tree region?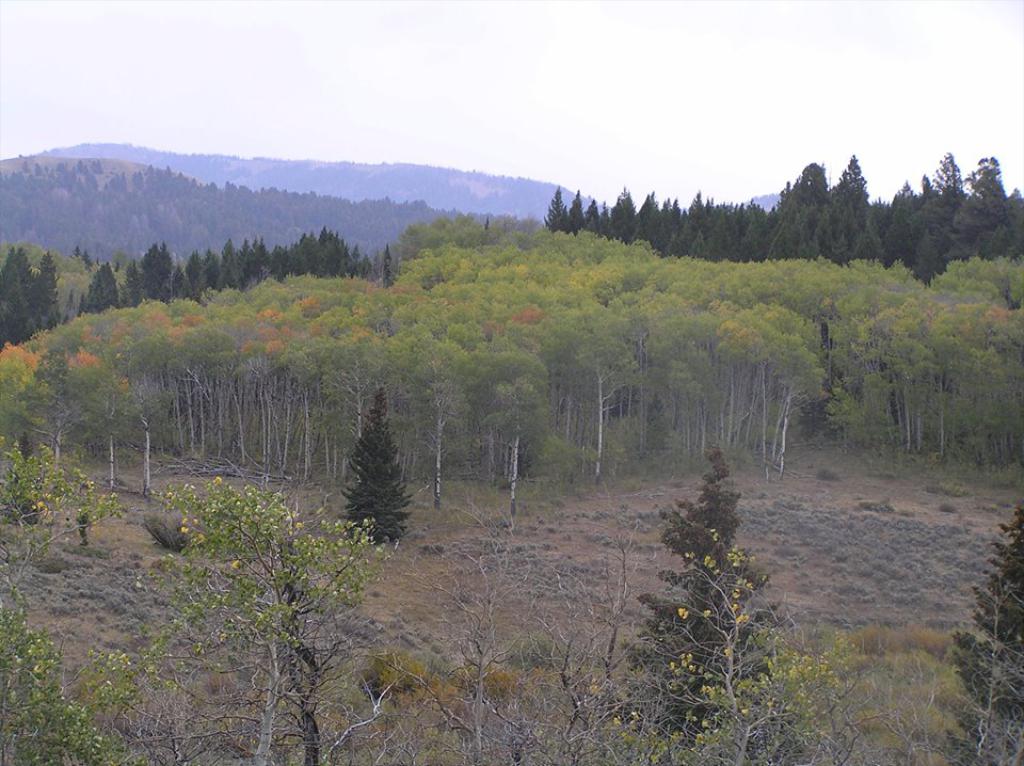
(699,204,734,259)
